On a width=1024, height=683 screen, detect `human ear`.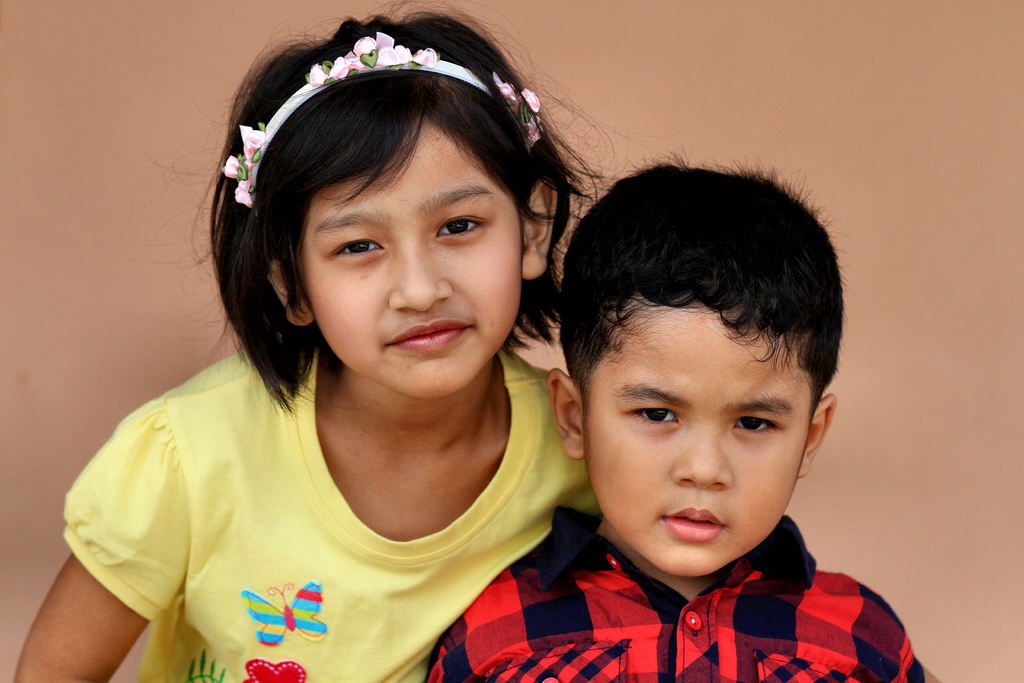
(left=797, top=398, right=835, bottom=478).
